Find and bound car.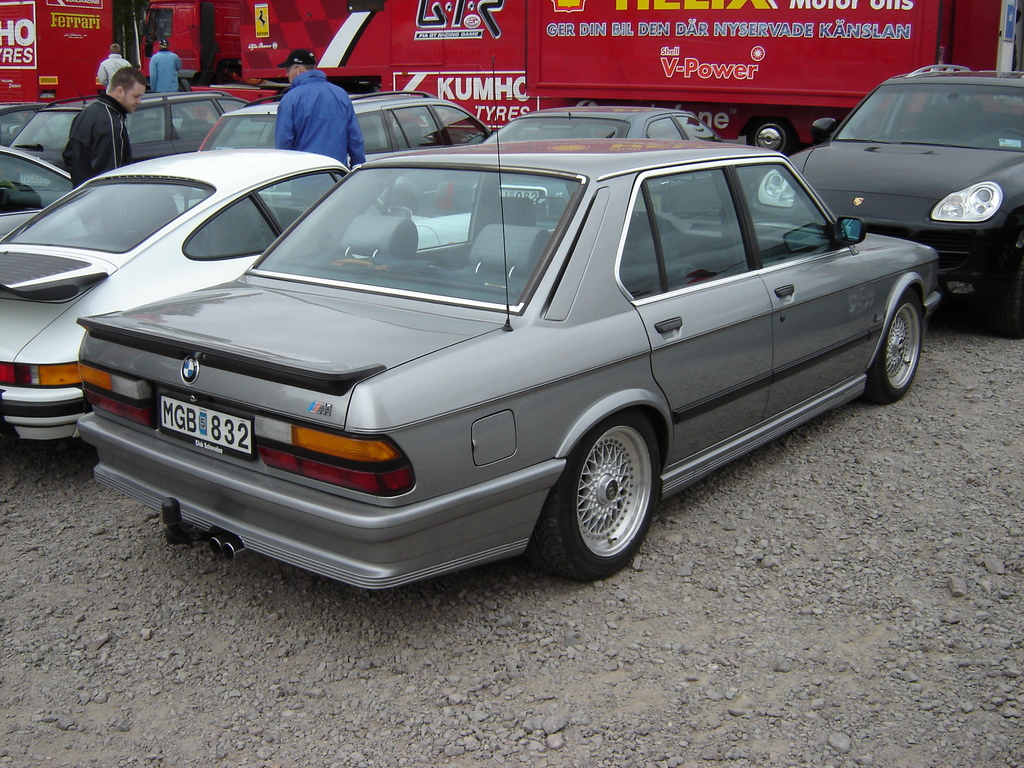
Bound: box(0, 151, 472, 446).
